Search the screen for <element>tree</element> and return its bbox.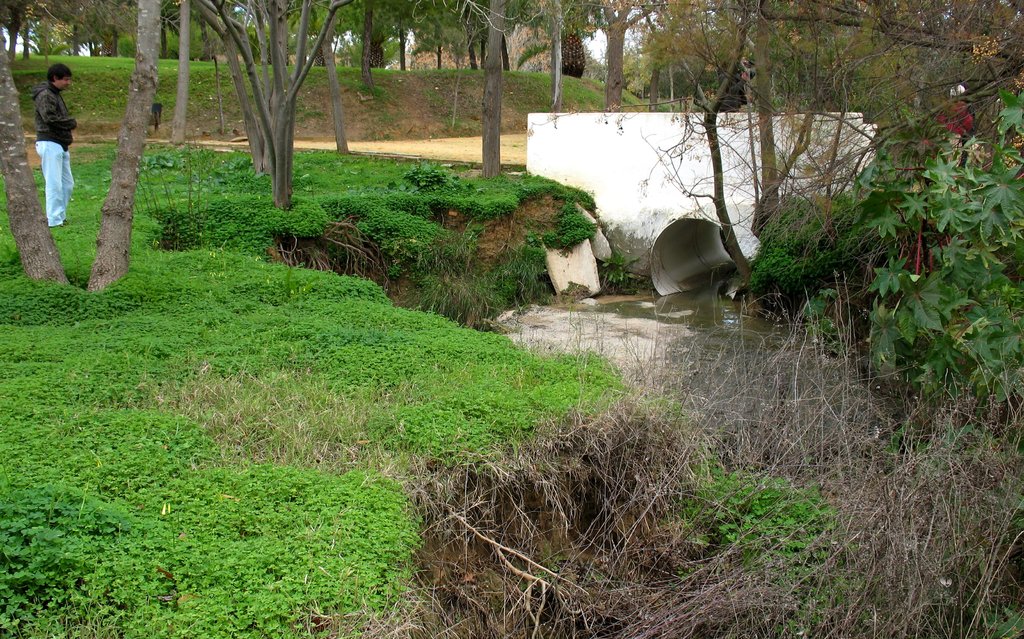
Found: BBox(187, 0, 356, 201).
